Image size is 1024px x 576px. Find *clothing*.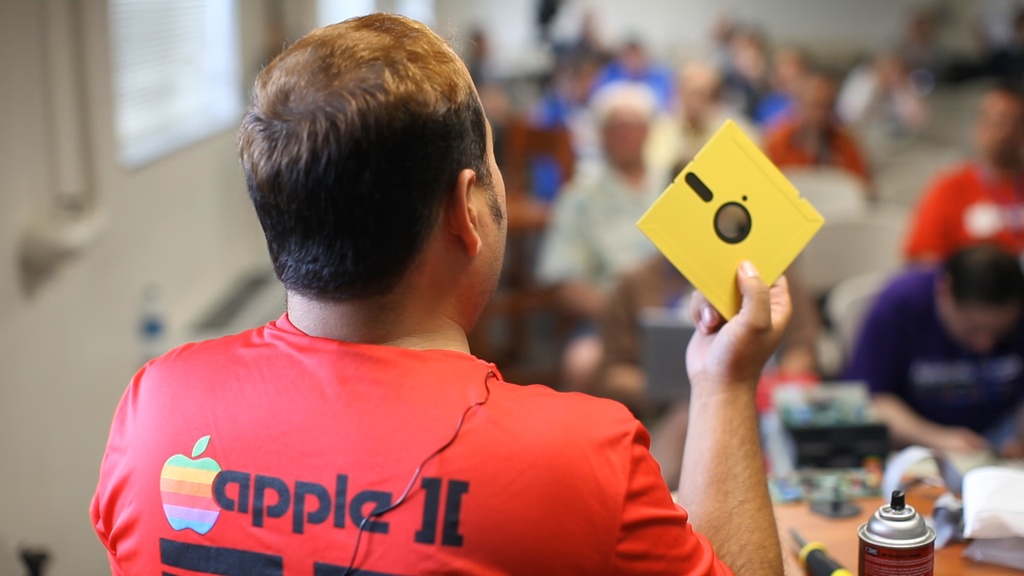
[left=842, top=266, right=1023, bottom=445].
